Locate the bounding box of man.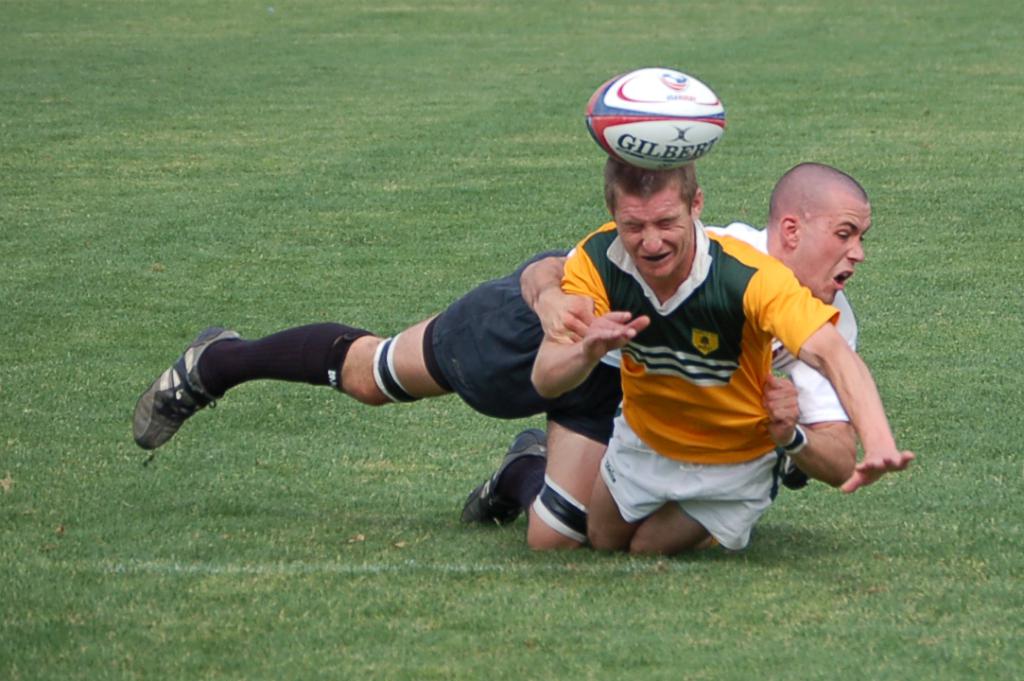
Bounding box: left=526, top=153, right=920, bottom=570.
